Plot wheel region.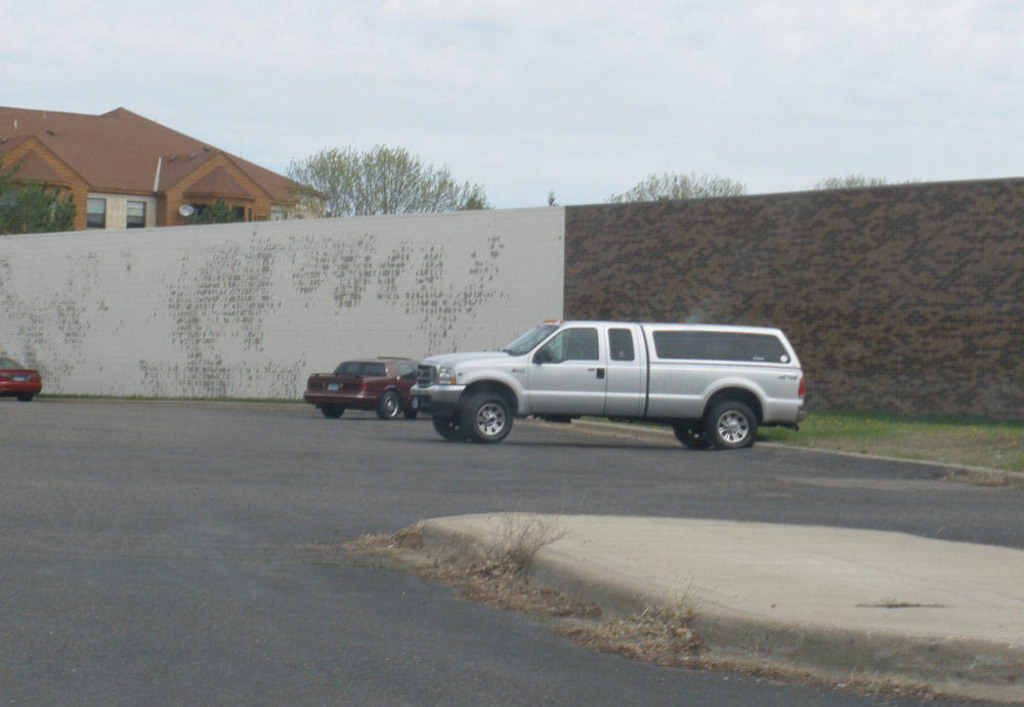
Plotted at bbox=(13, 389, 33, 405).
